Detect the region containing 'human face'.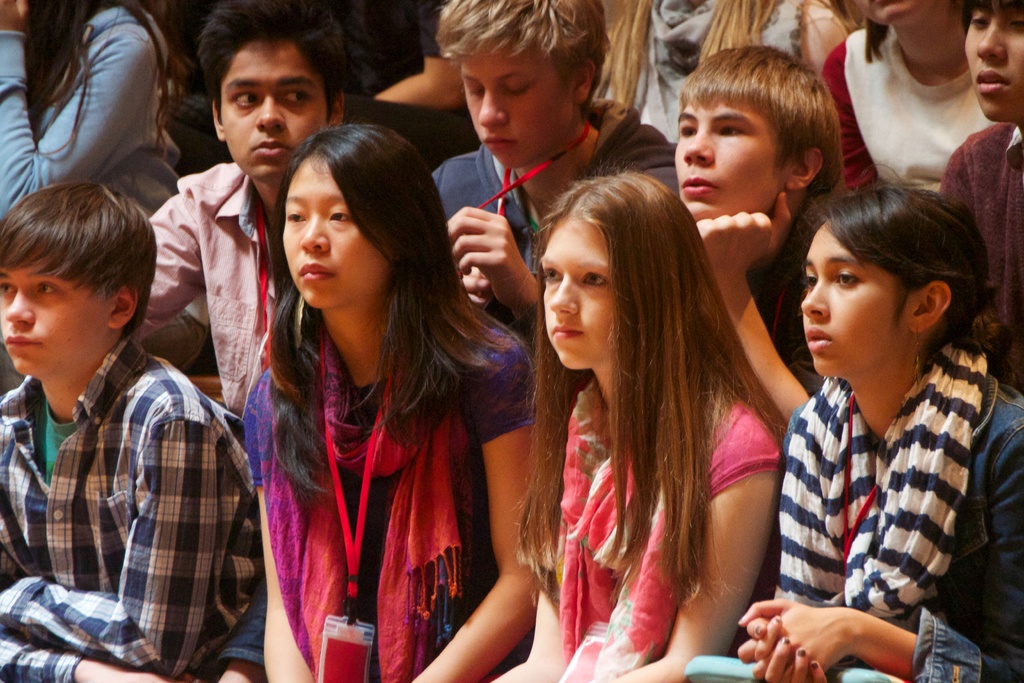
select_region(540, 213, 610, 368).
